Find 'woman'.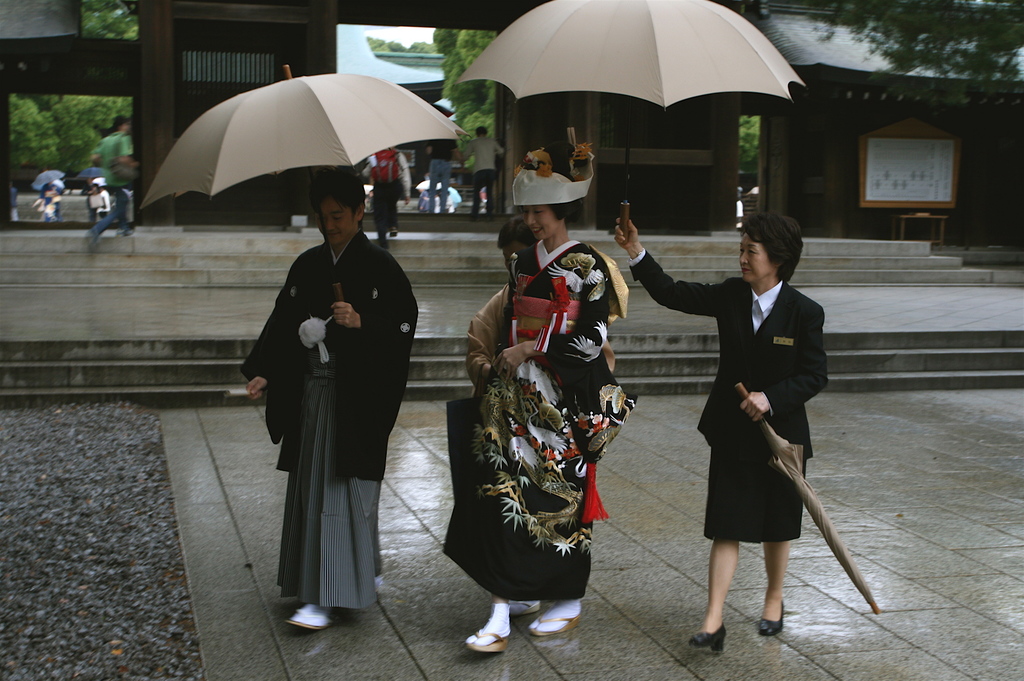
region(604, 206, 829, 657).
